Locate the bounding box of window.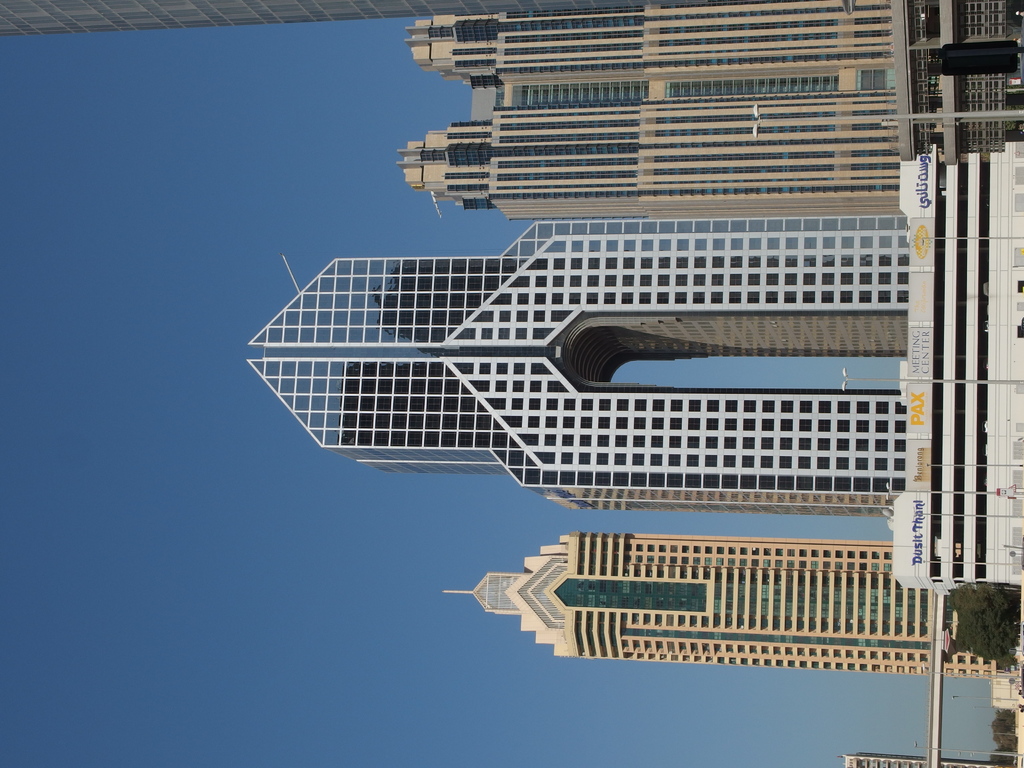
Bounding box: crop(545, 417, 558, 426).
